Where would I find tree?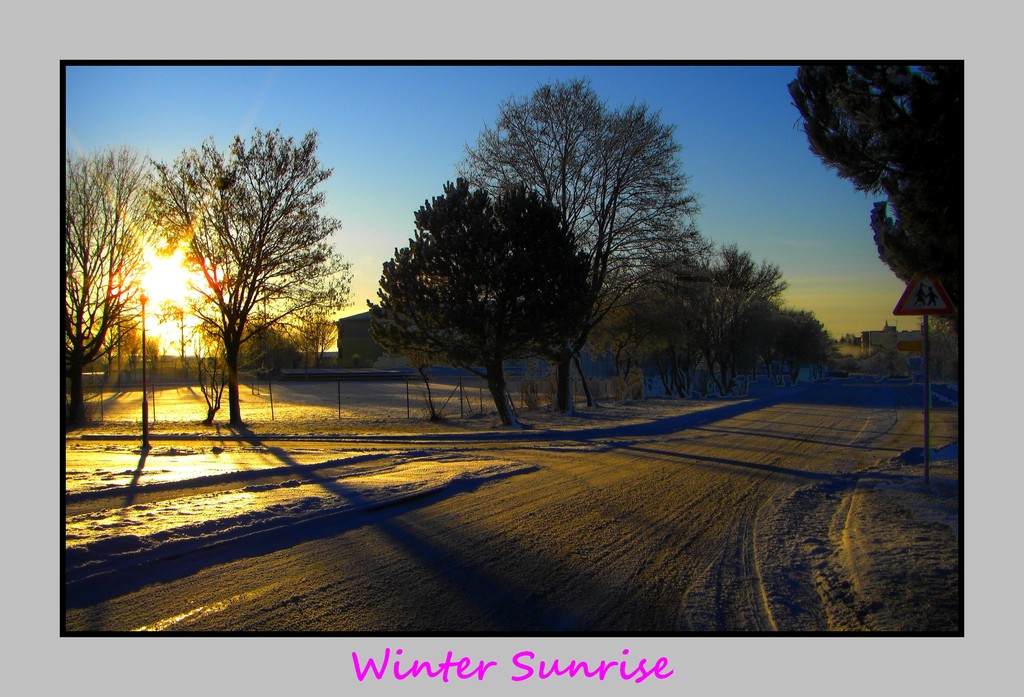
At Rect(447, 74, 705, 415).
